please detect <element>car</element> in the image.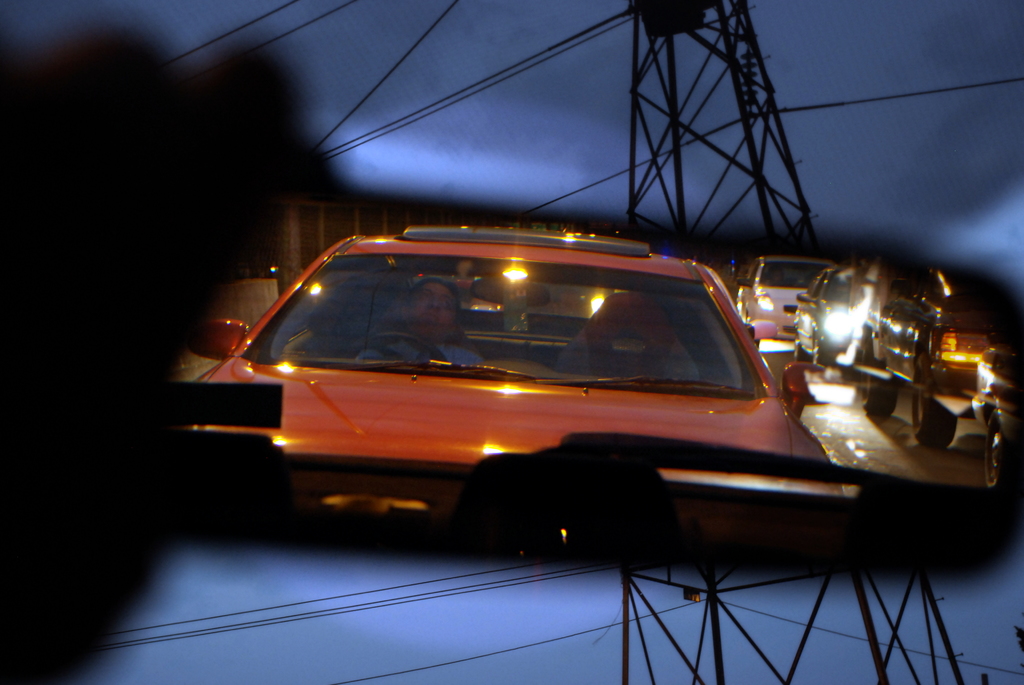
x1=196 y1=235 x2=868 y2=568.
